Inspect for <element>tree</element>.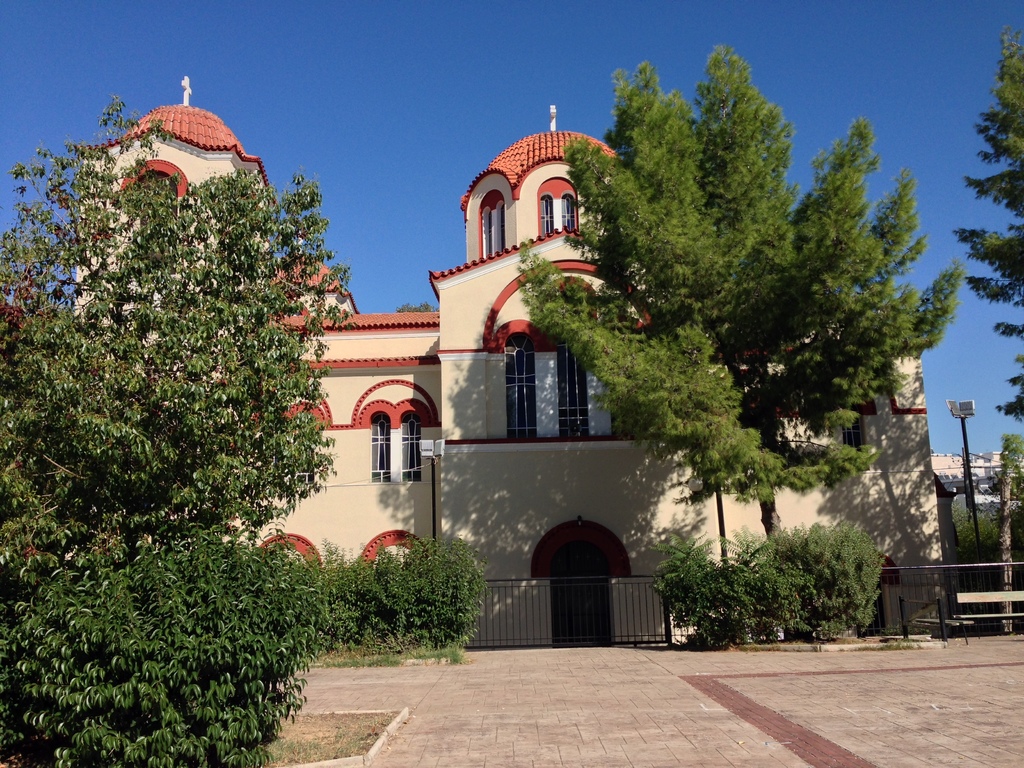
Inspection: [left=950, top=8, right=1023, bottom=426].
